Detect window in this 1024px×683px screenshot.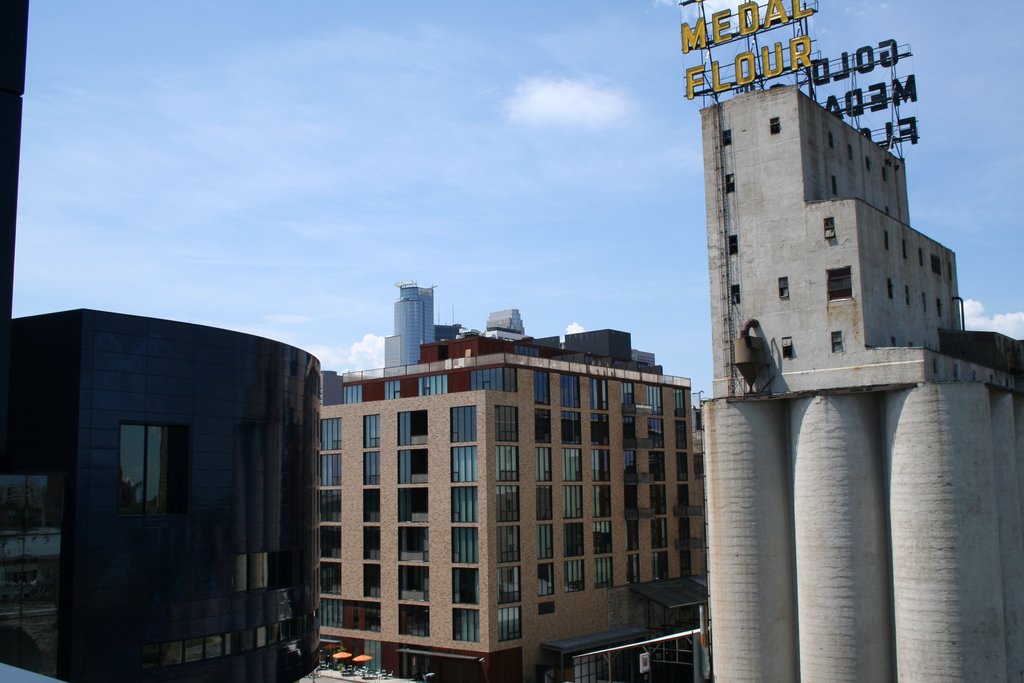
Detection: {"left": 531, "top": 371, "right": 551, "bottom": 408}.
